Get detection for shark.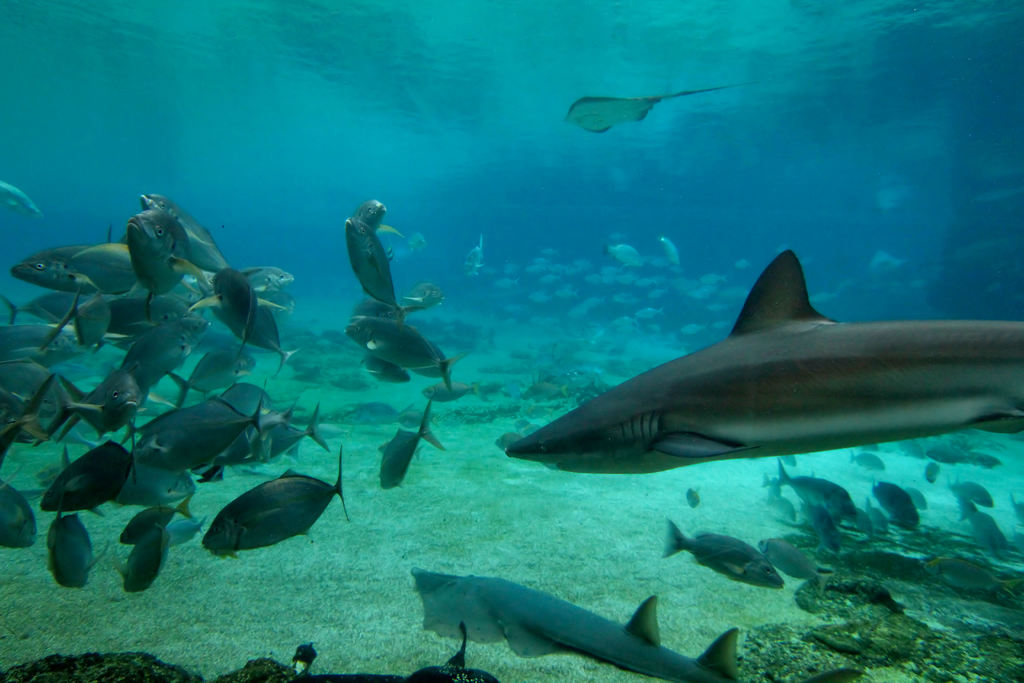
Detection: rect(508, 245, 1021, 470).
